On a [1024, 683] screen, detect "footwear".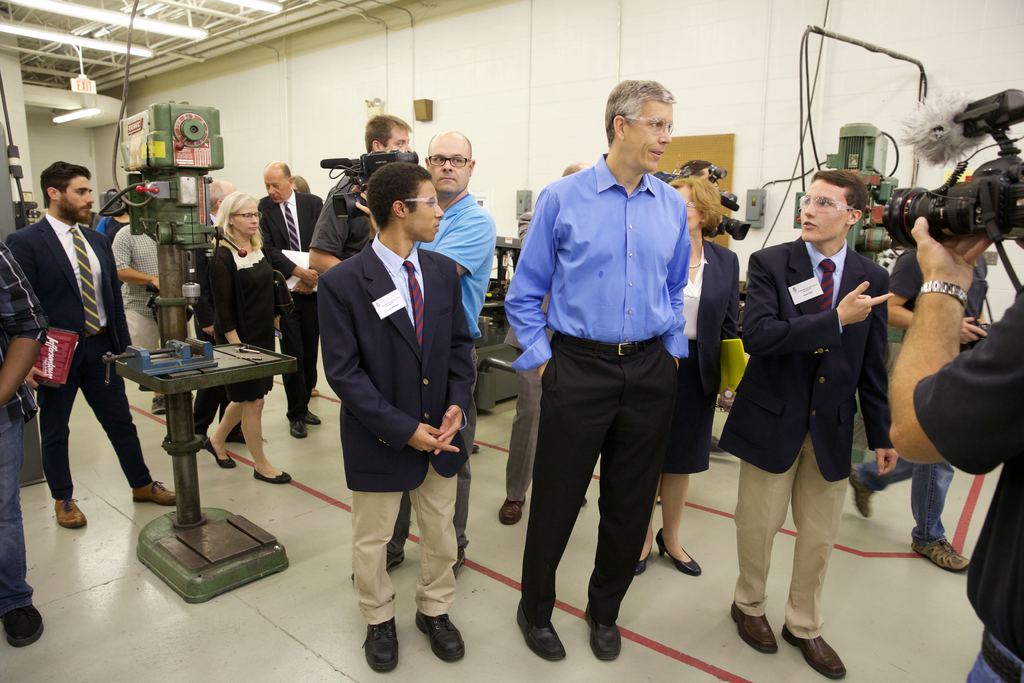
{"left": 132, "top": 481, "right": 179, "bottom": 500}.
